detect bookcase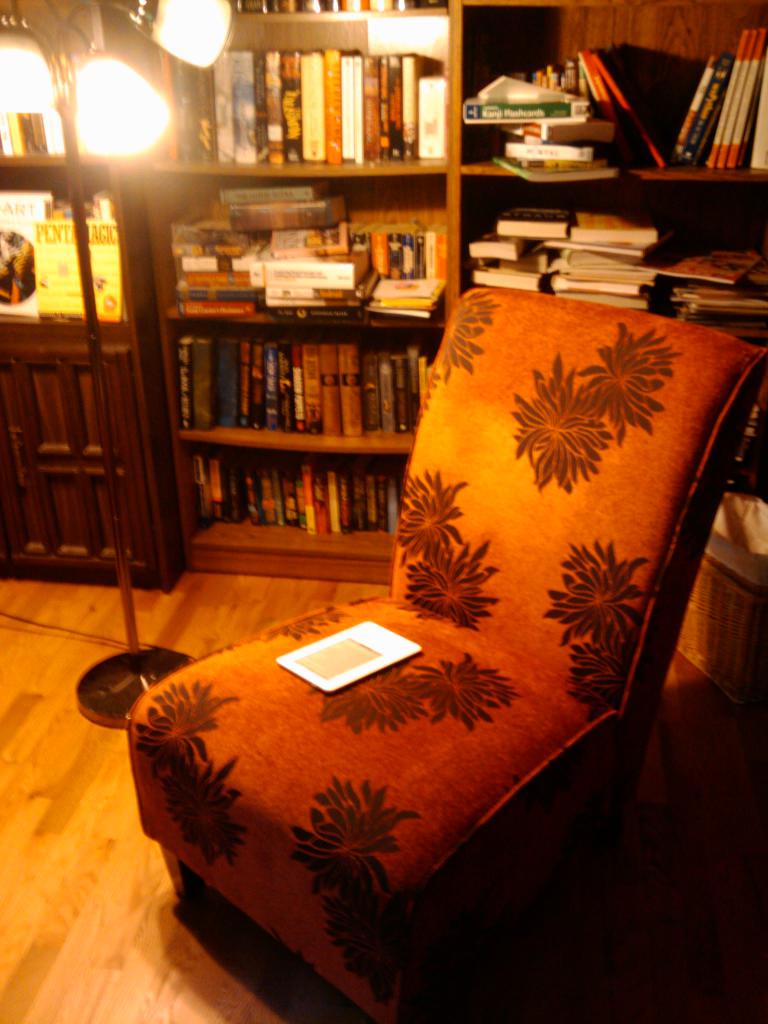
Rect(0, 0, 178, 596)
